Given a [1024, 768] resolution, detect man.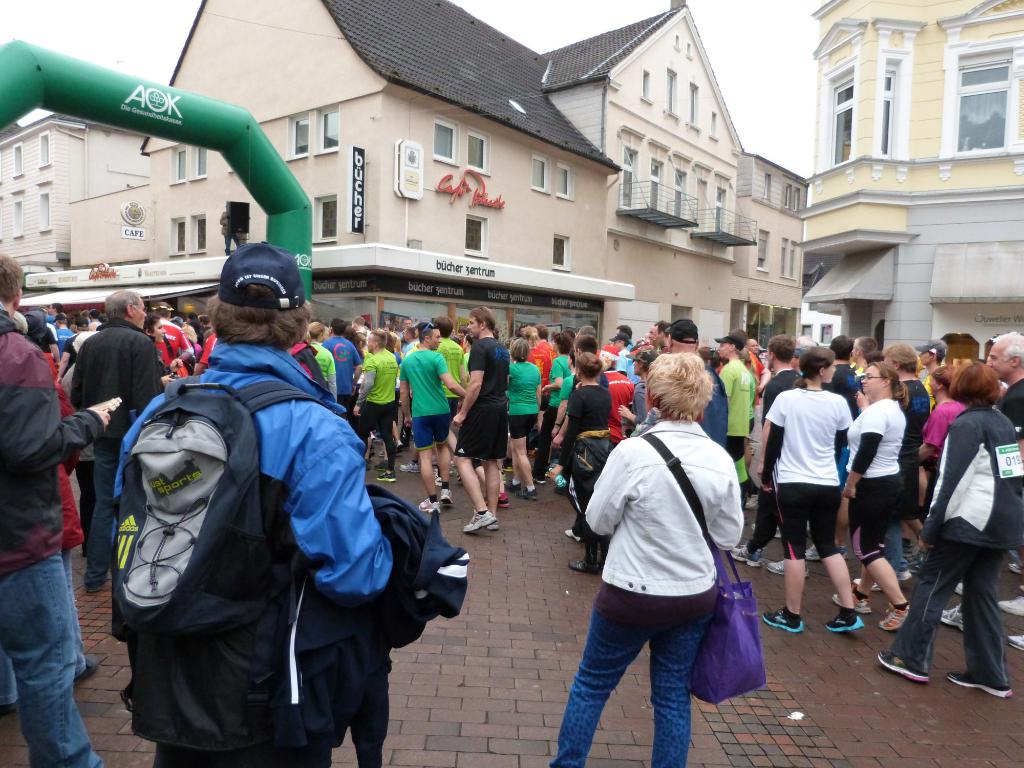
rect(938, 332, 1023, 651).
